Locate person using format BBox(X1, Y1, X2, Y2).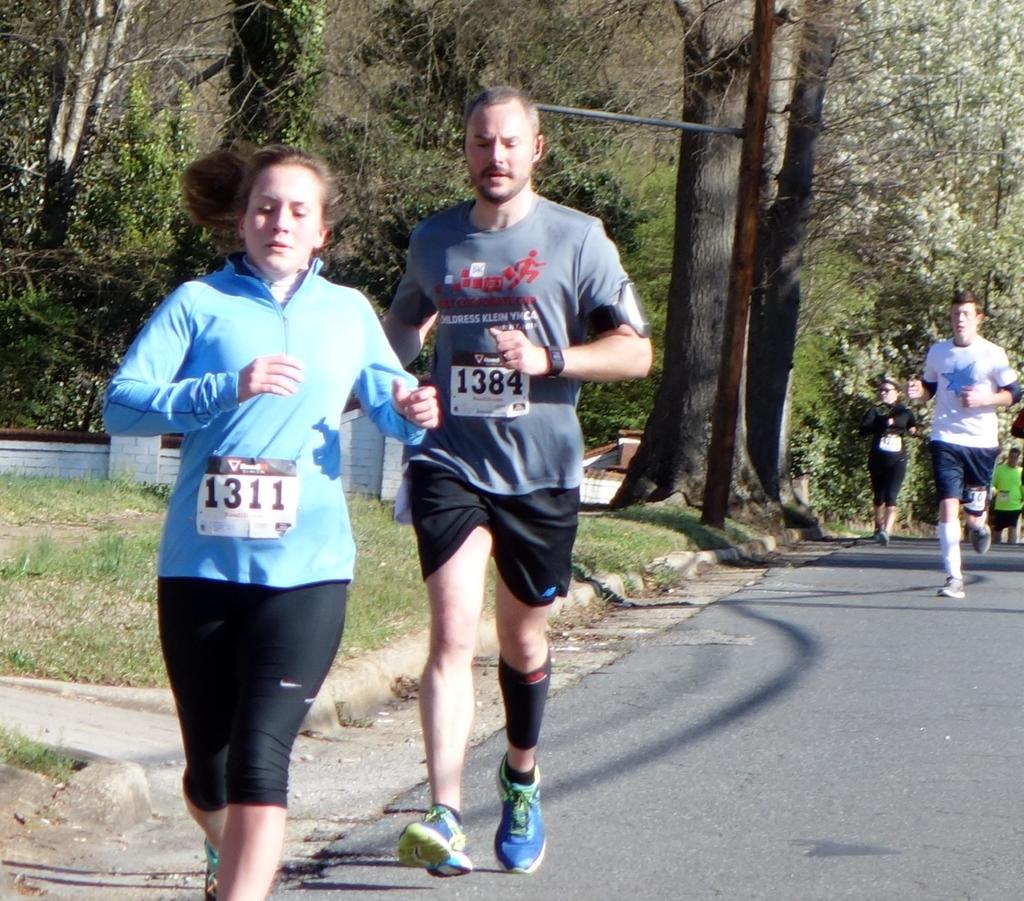
BBox(987, 449, 1023, 545).
